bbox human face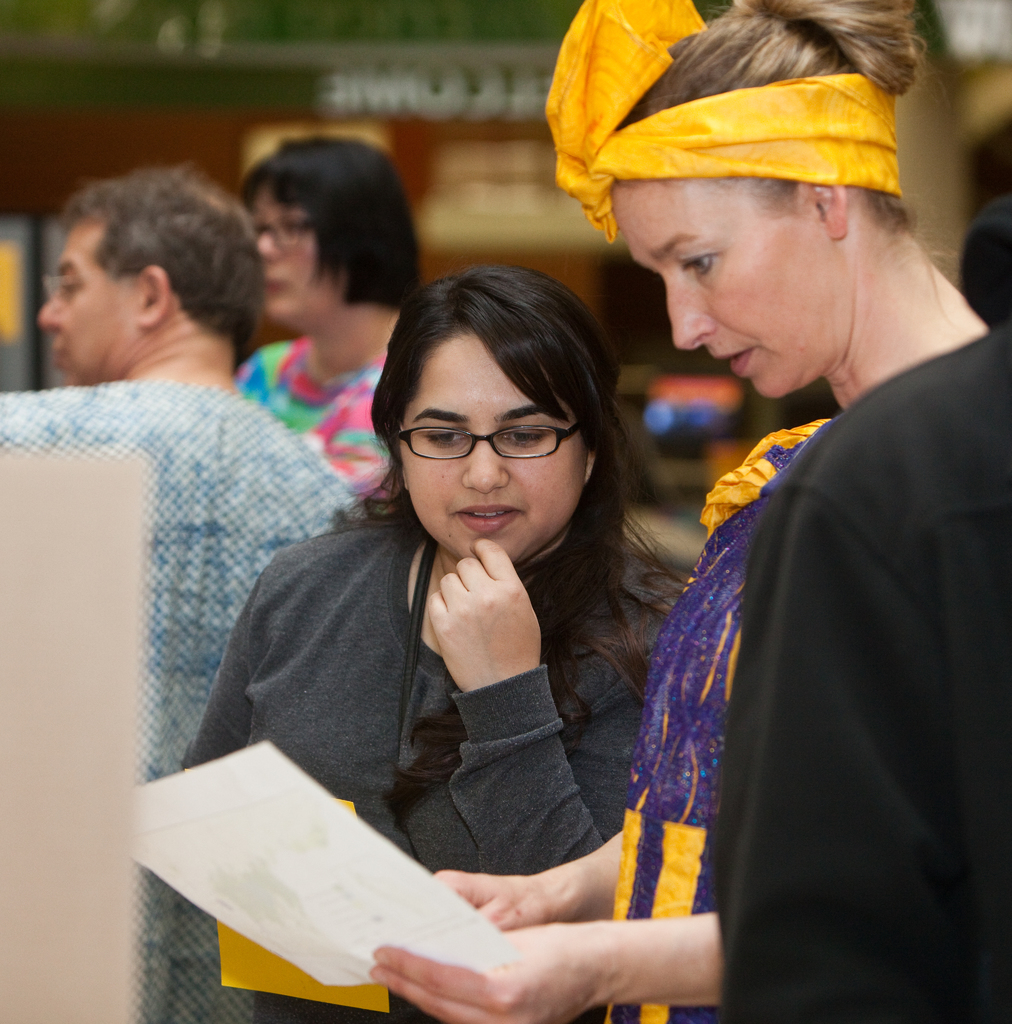
40/223/131/387
